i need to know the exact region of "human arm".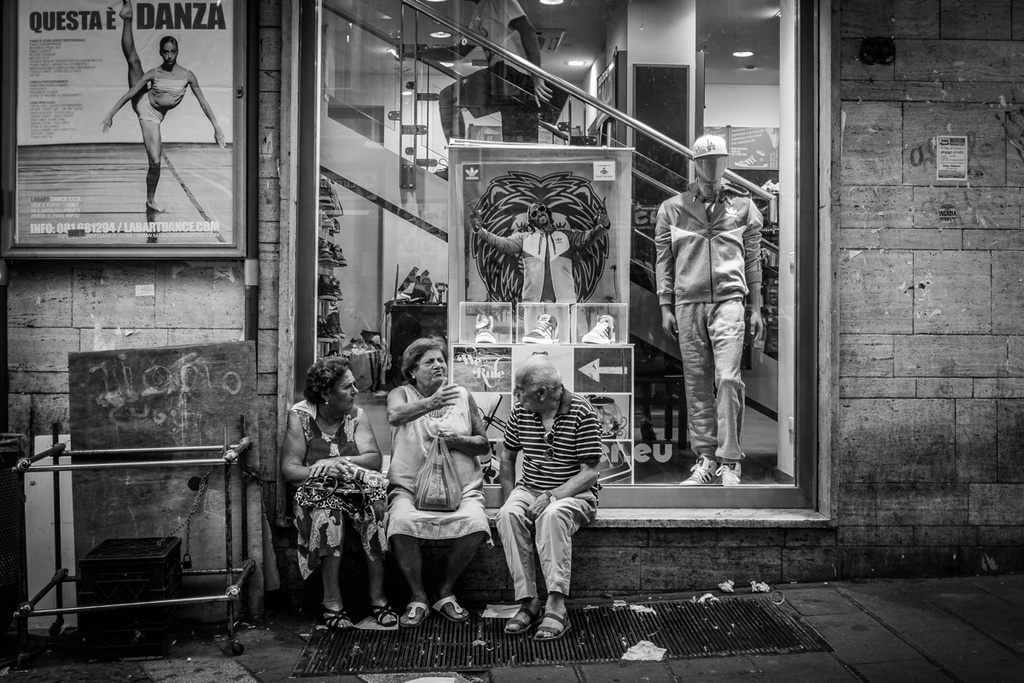
Region: (x1=495, y1=415, x2=526, y2=511).
